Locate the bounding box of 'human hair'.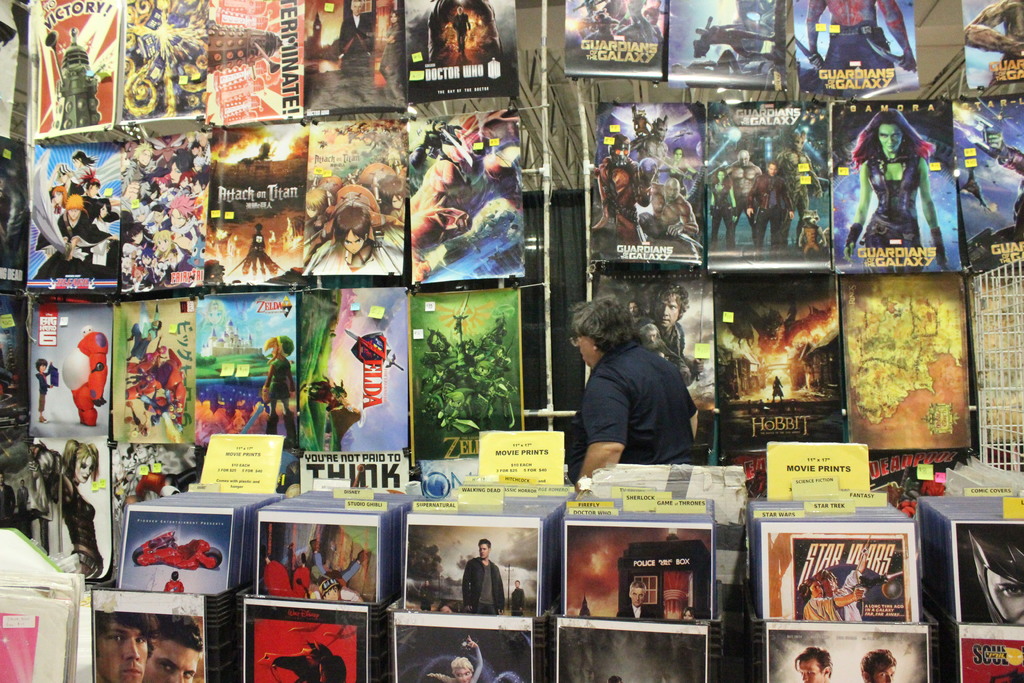
Bounding box: select_region(479, 536, 492, 546).
